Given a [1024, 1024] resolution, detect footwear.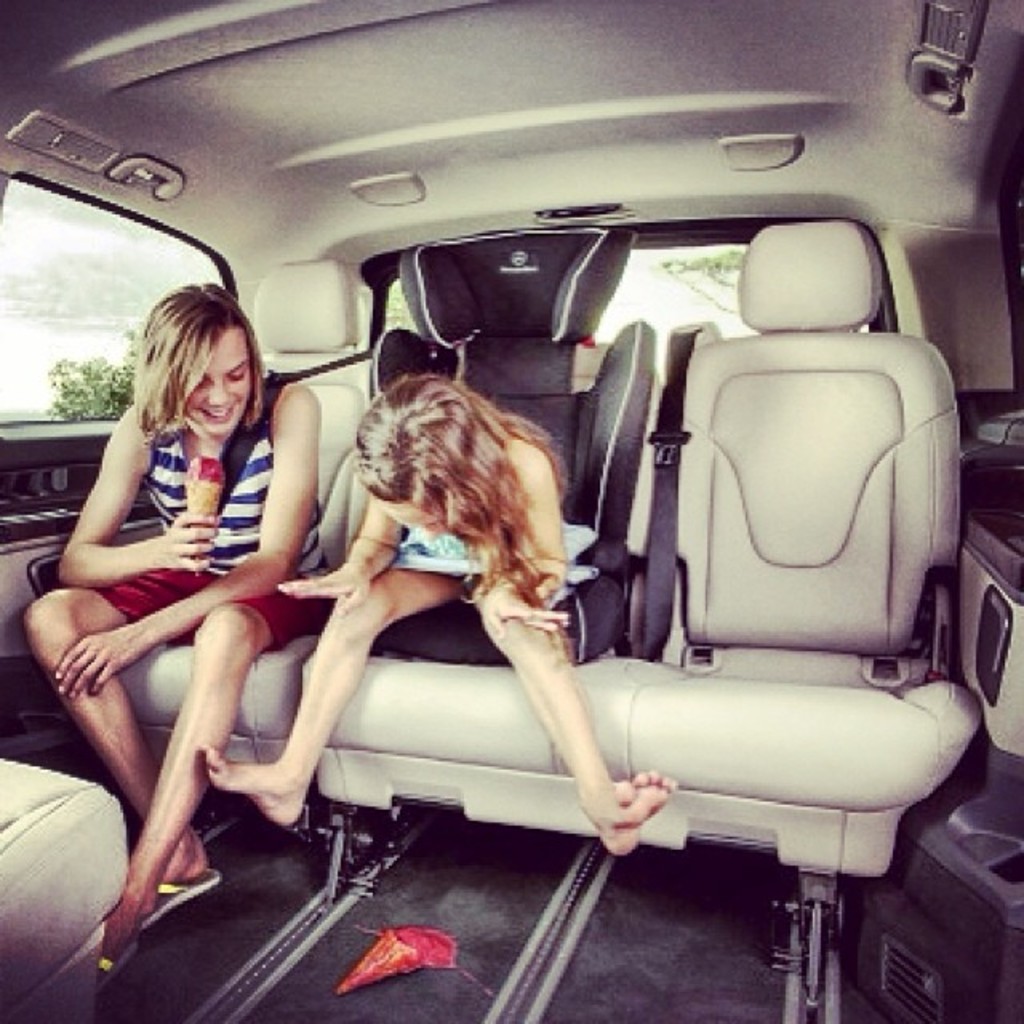
pyautogui.locateOnScreen(96, 944, 138, 994).
